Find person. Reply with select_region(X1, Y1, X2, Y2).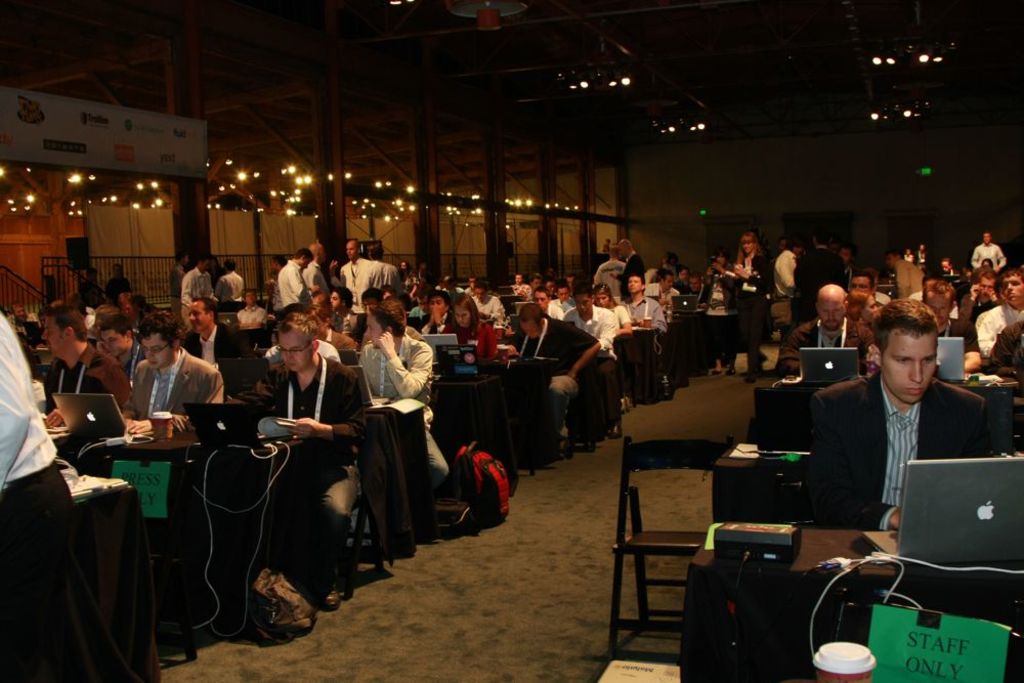
select_region(974, 262, 1023, 365).
